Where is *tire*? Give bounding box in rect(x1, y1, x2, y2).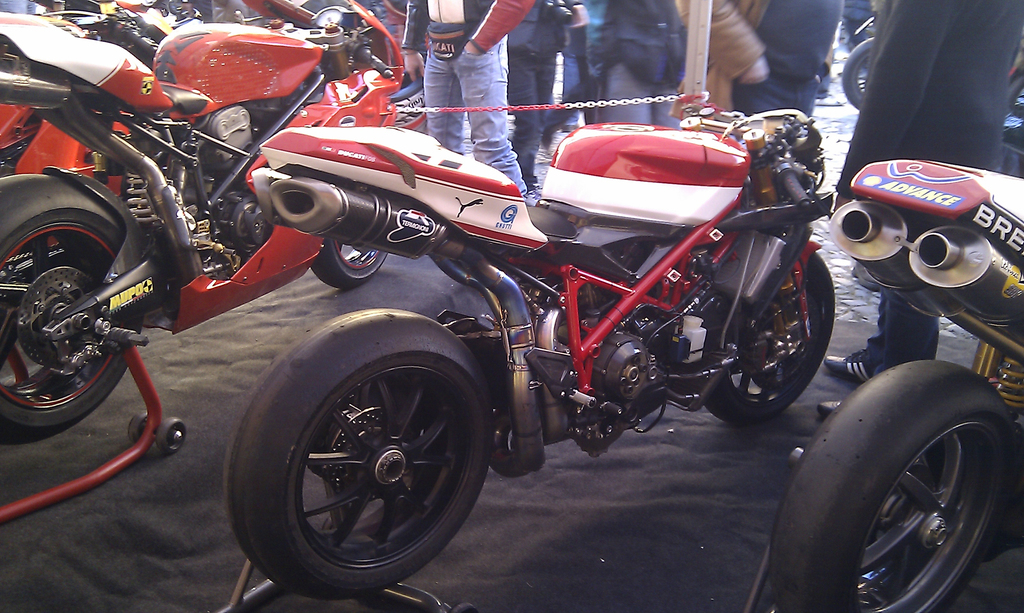
rect(300, 232, 387, 289).
